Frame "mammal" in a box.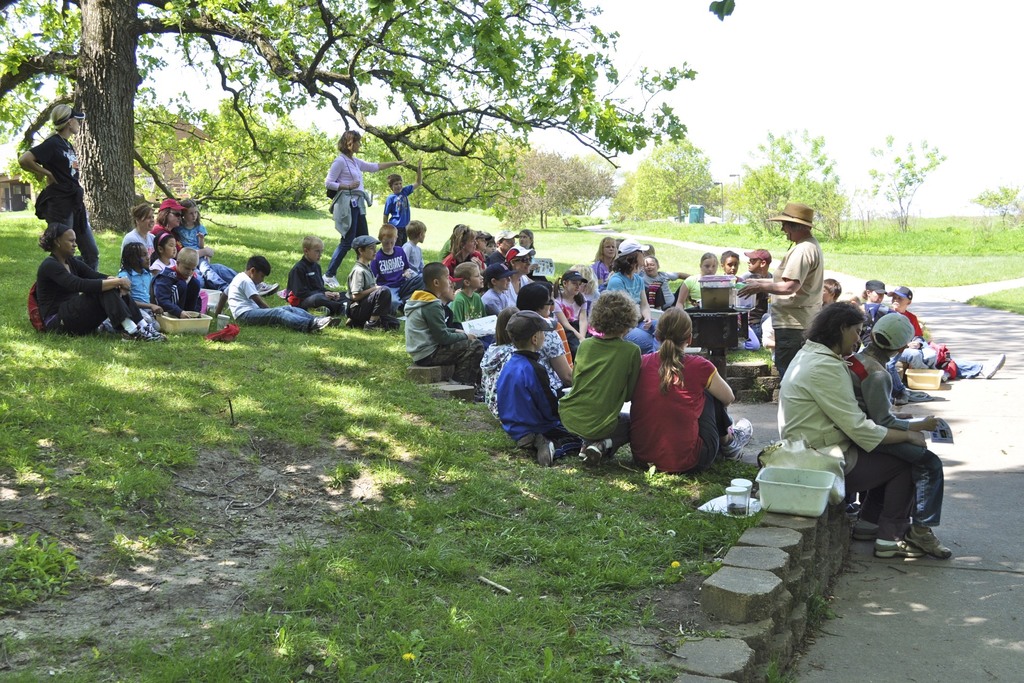
[25, 218, 166, 343].
